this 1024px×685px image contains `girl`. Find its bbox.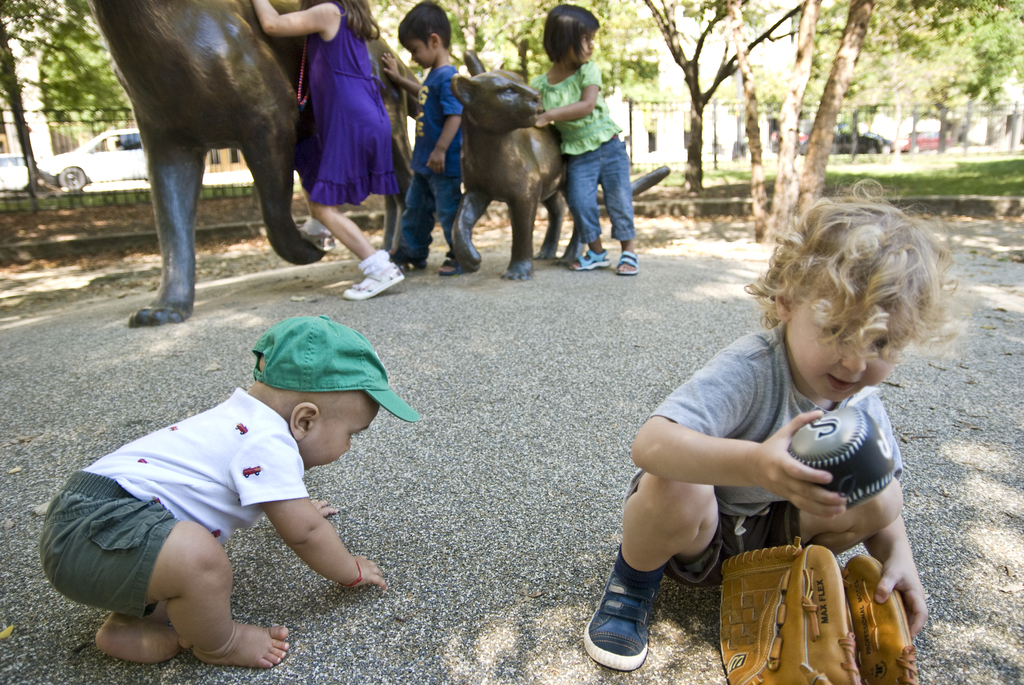
<box>529,0,637,282</box>.
